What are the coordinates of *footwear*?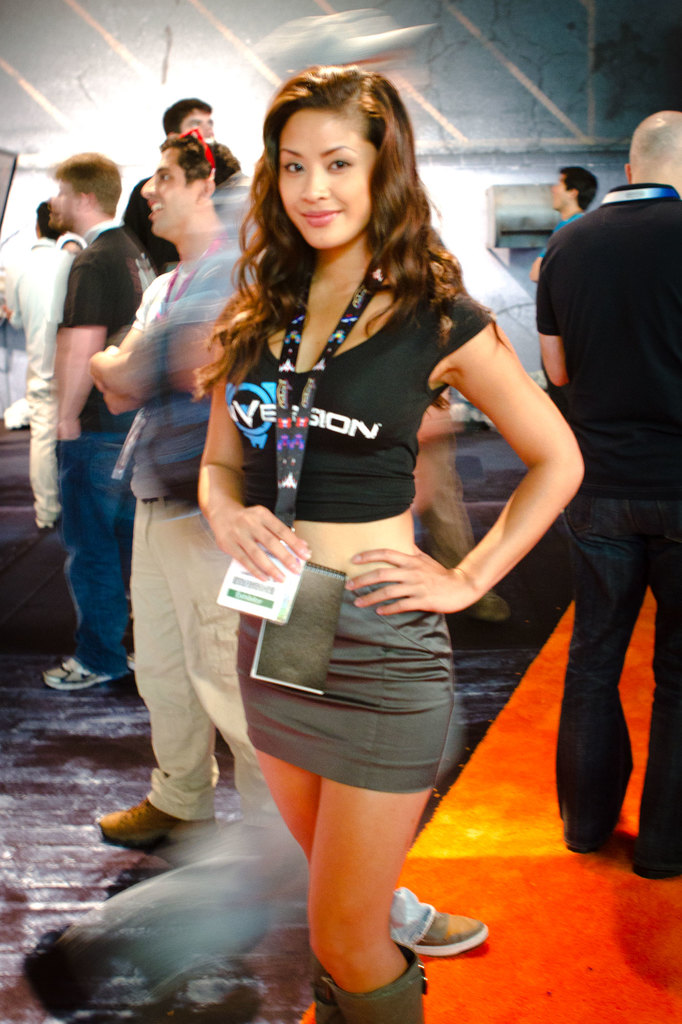
<box>560,827,614,865</box>.
